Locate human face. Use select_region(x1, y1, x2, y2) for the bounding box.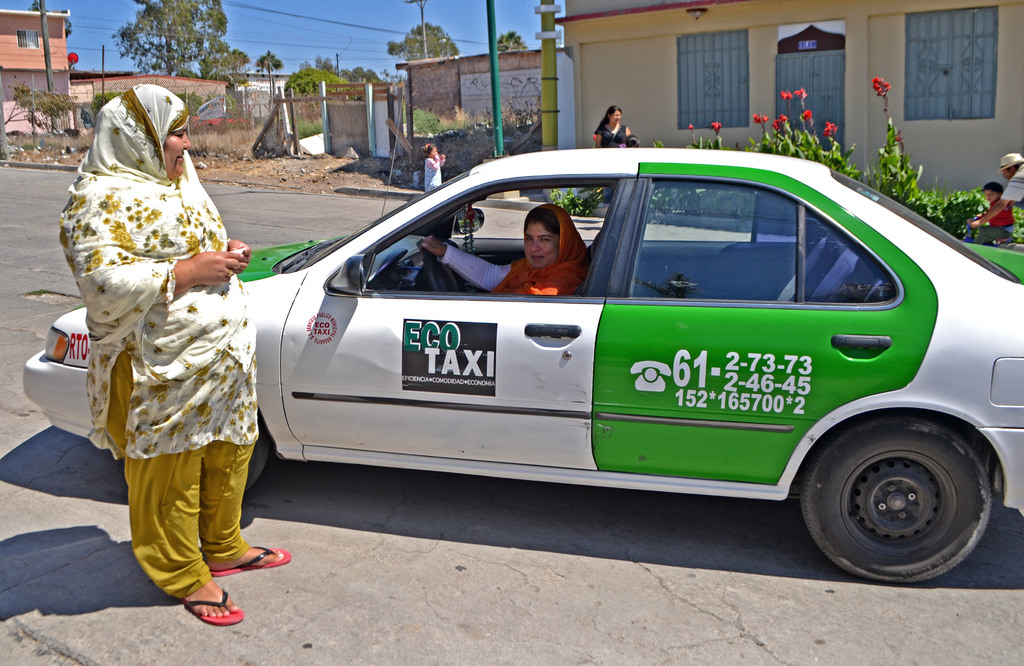
select_region(611, 112, 621, 127).
